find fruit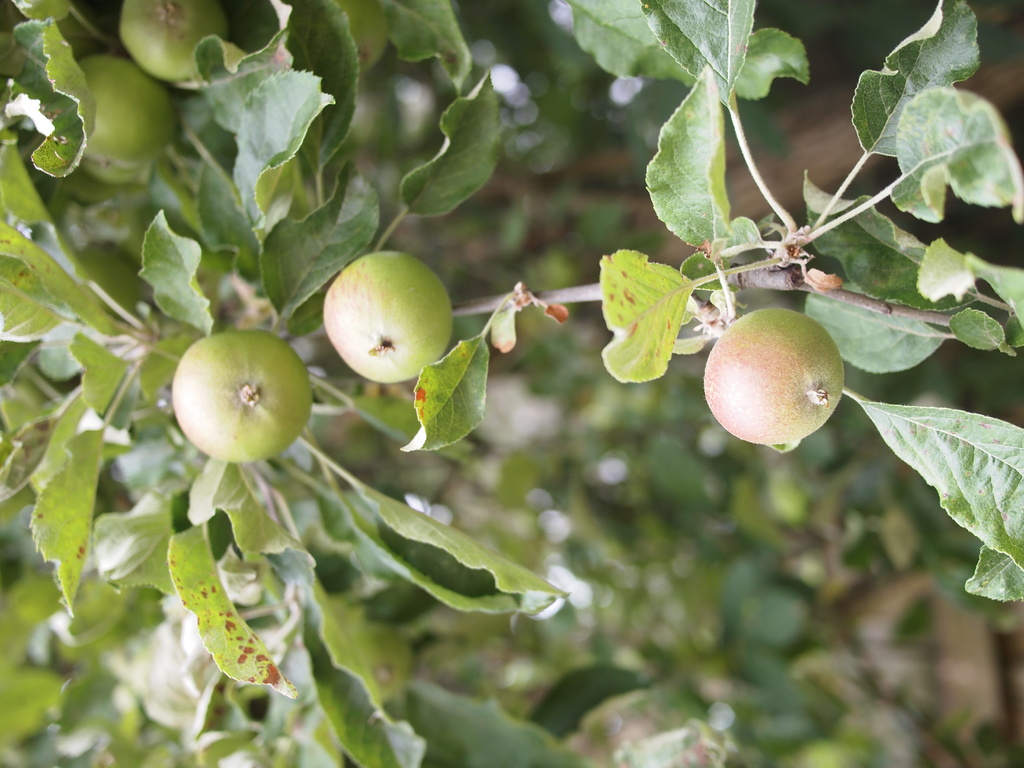
bbox=(119, 0, 236, 83)
